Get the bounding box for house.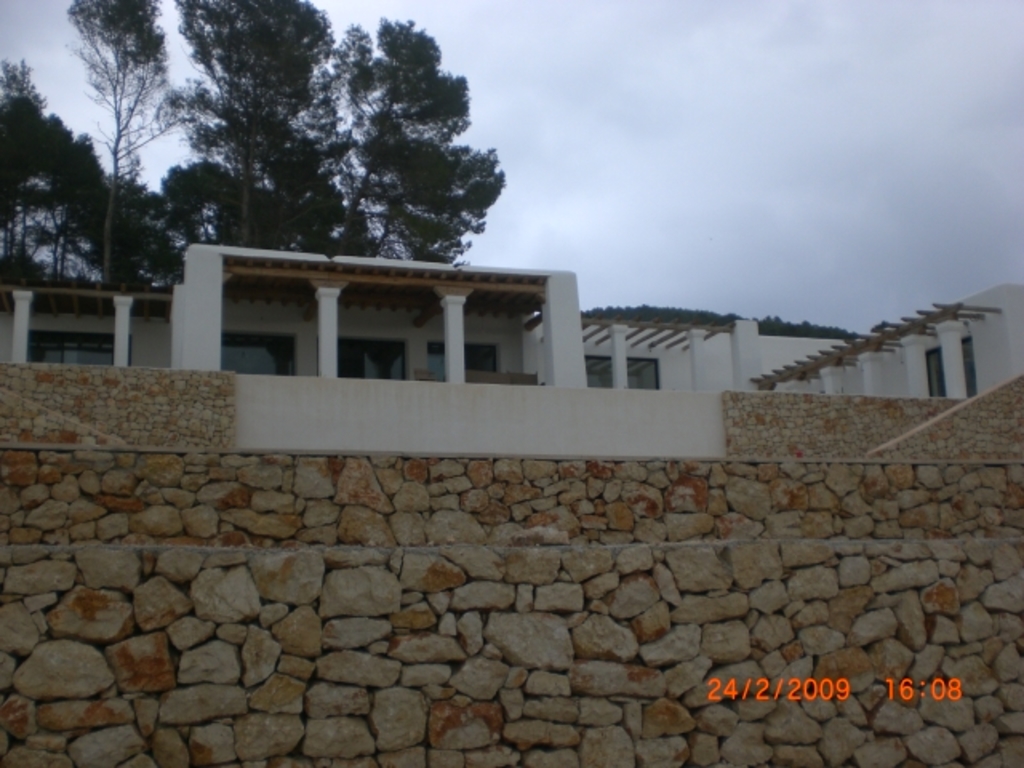
(742, 277, 1022, 397).
